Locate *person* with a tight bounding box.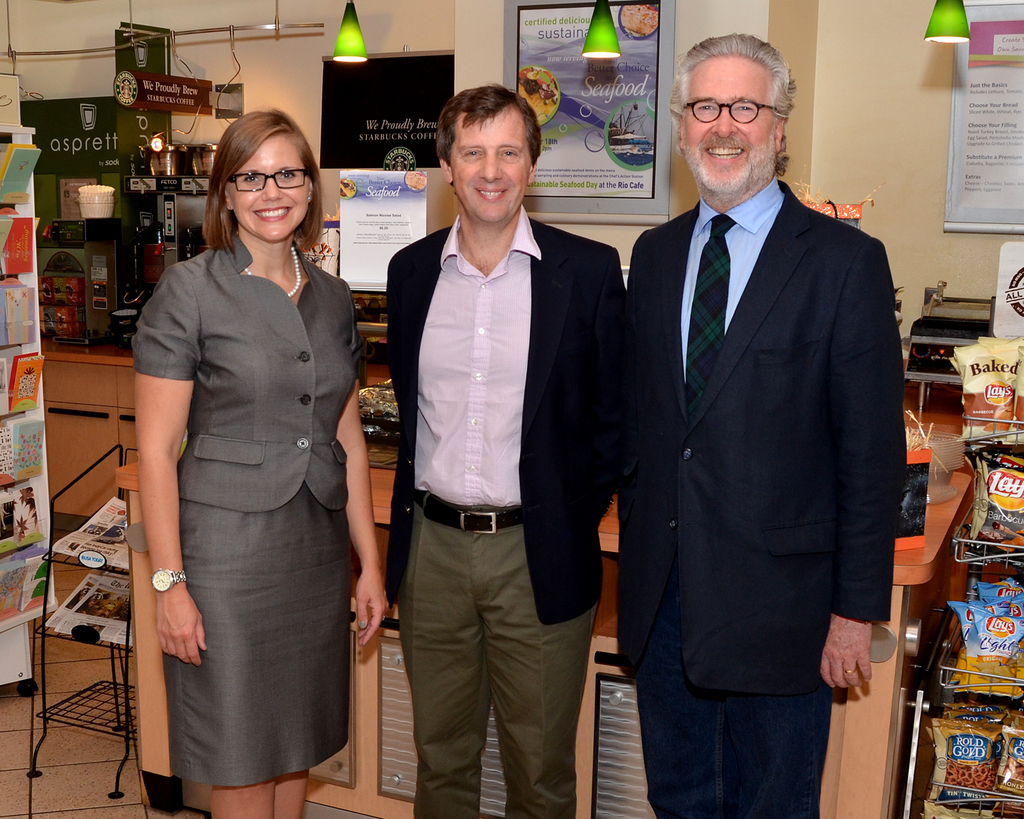
Rect(125, 90, 365, 818).
